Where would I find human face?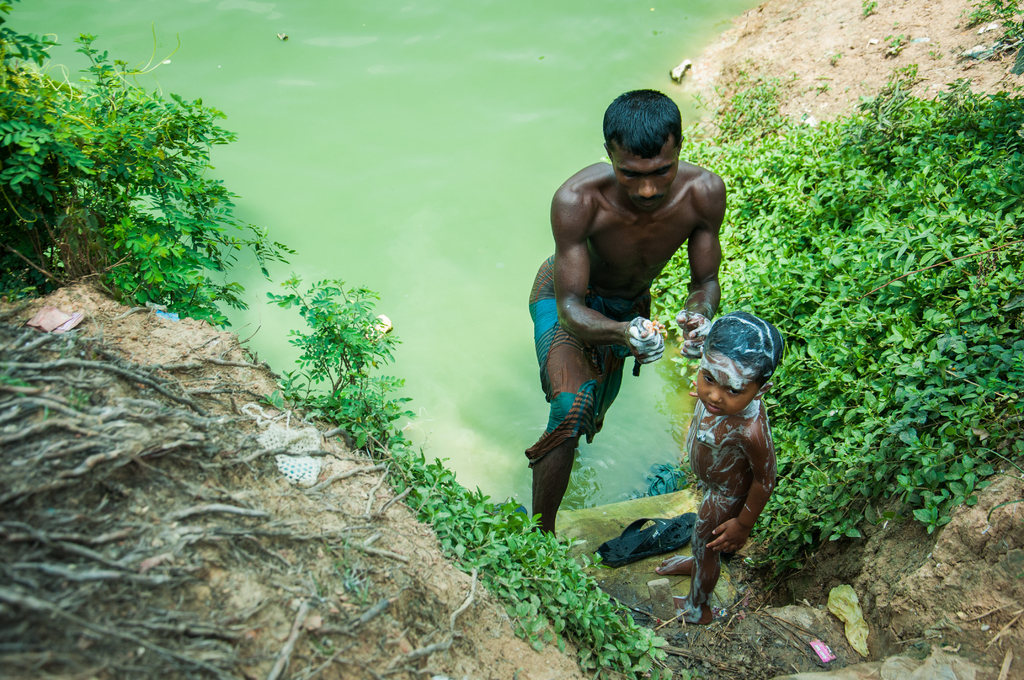
At [left=692, top=354, right=755, bottom=418].
